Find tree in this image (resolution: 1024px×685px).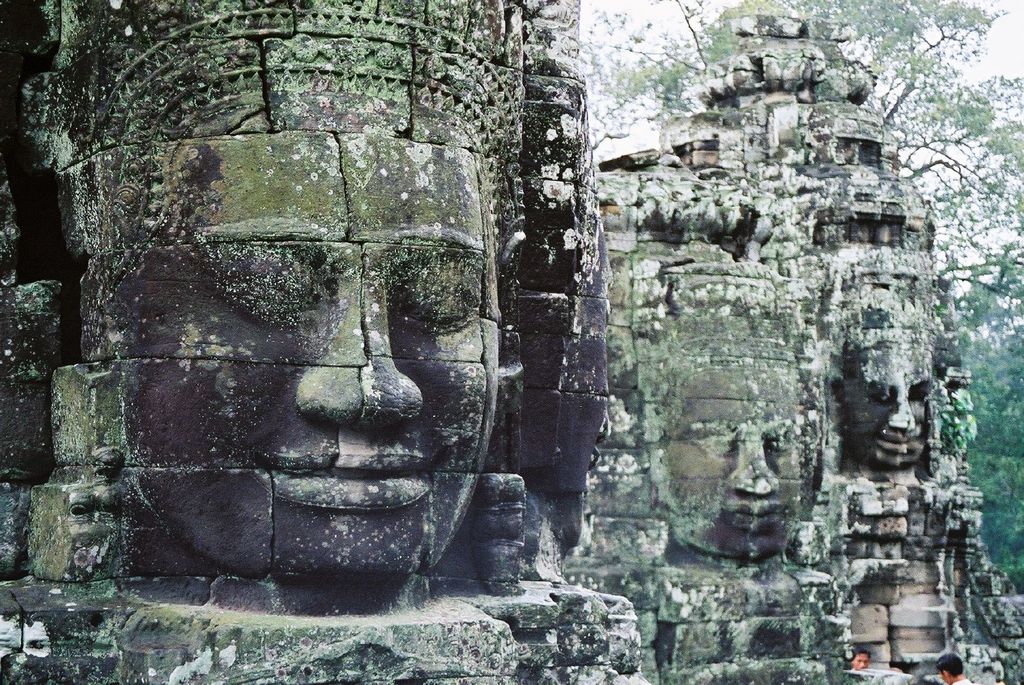
(x1=941, y1=240, x2=1023, y2=593).
